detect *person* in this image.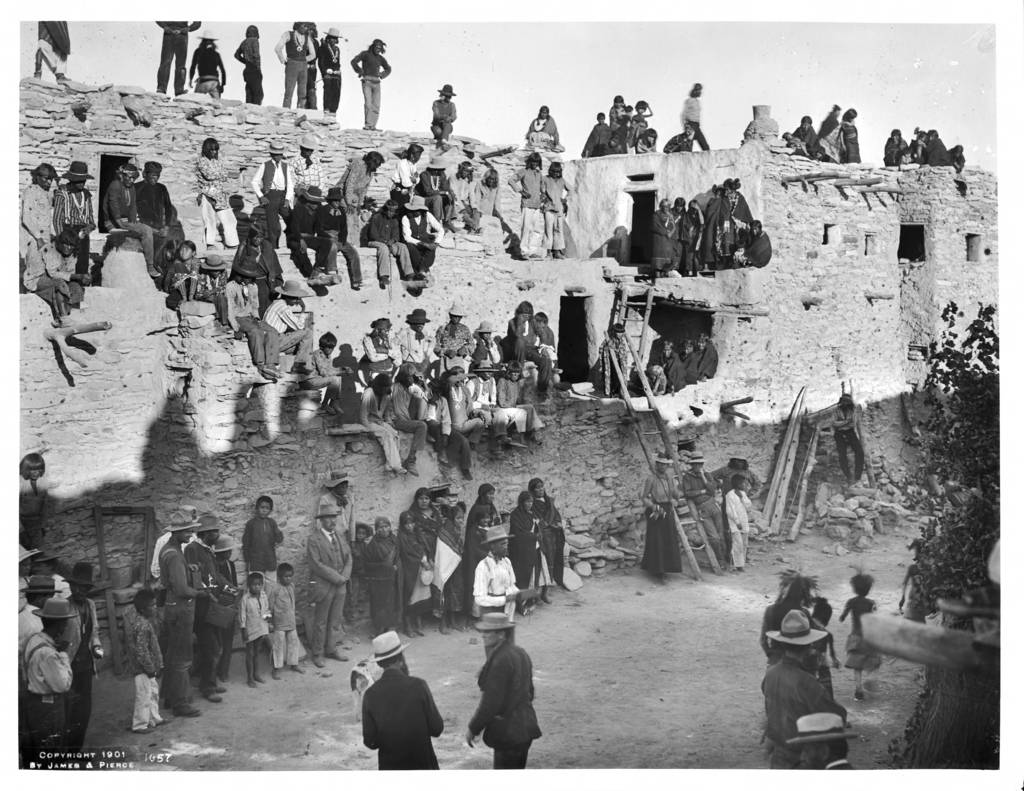
Detection: box=[547, 157, 571, 259].
